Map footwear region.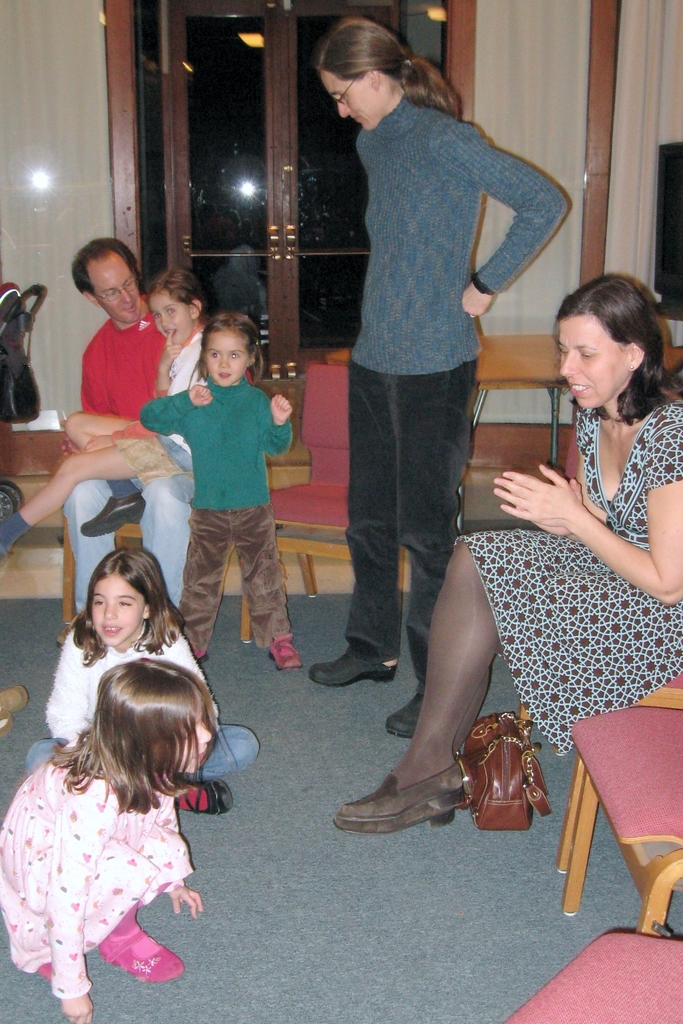
Mapped to bbox(82, 497, 147, 537).
